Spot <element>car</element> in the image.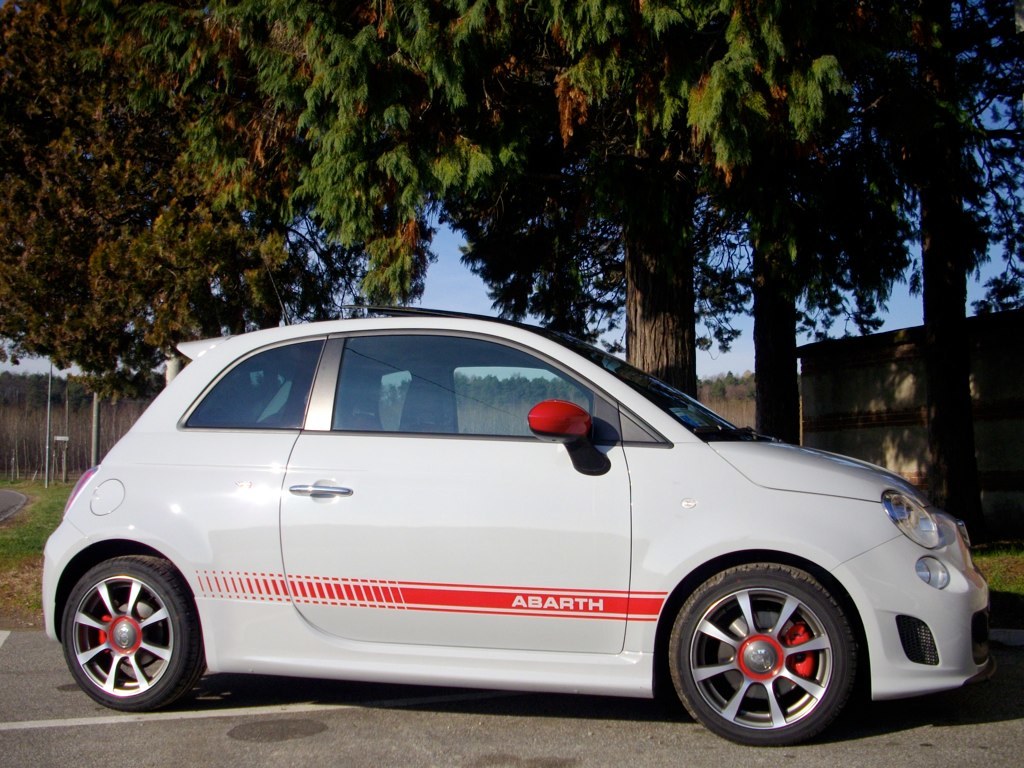
<element>car</element> found at bbox=[43, 309, 993, 745].
